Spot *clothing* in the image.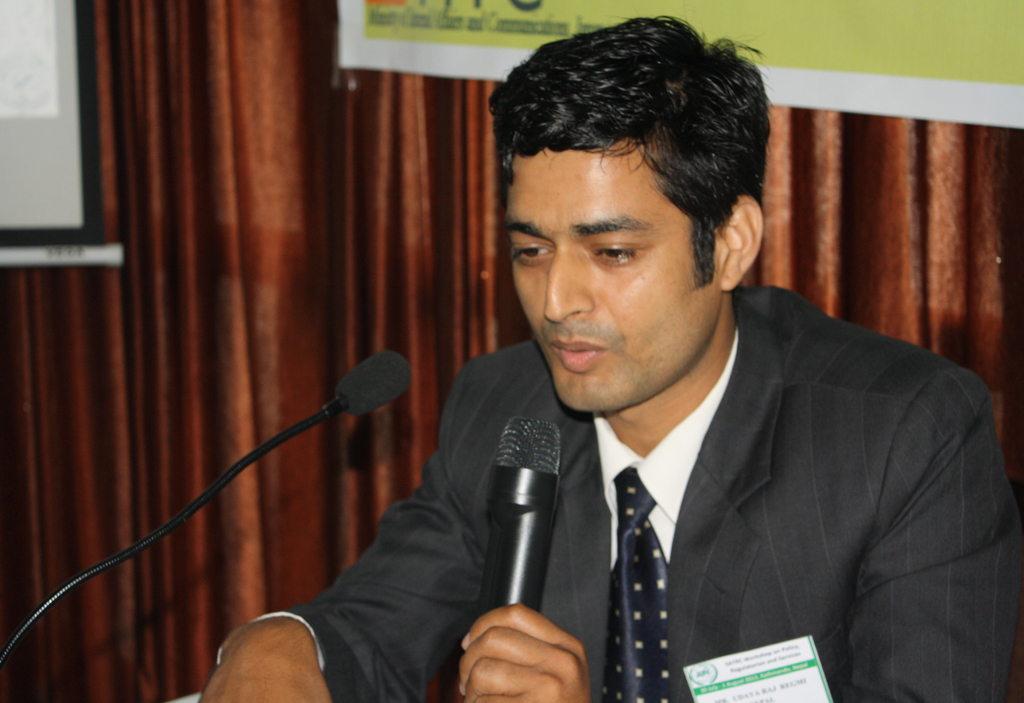
*clothing* found at 311:128:961:702.
